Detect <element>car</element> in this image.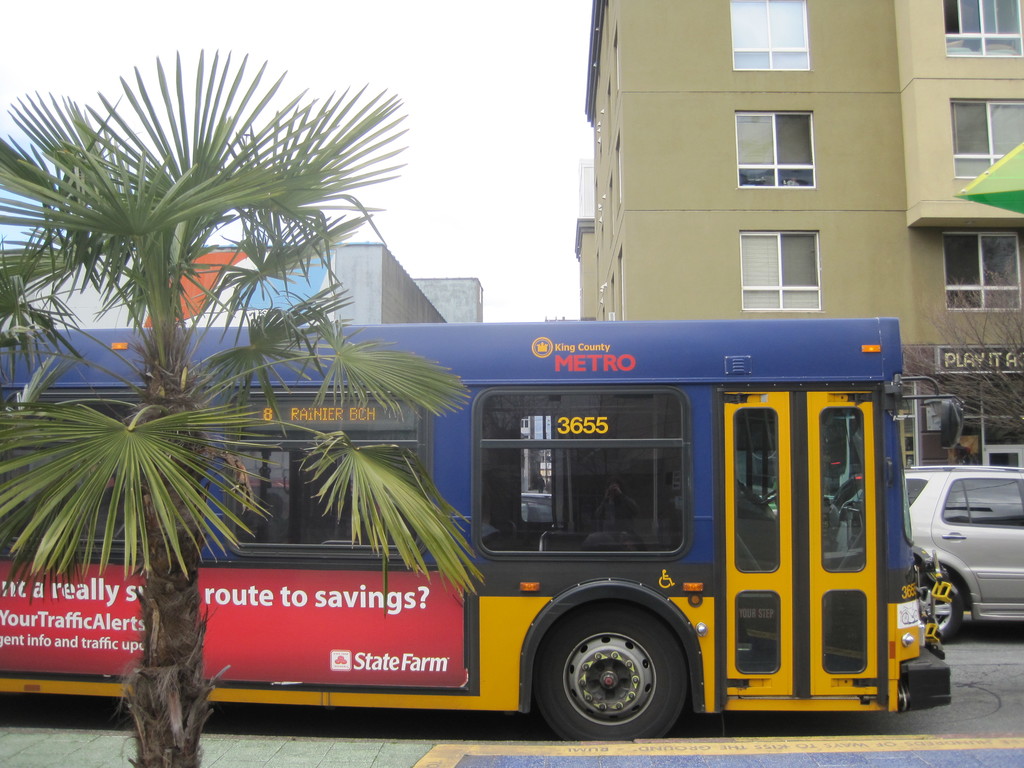
Detection: [x1=900, y1=456, x2=1023, y2=640].
